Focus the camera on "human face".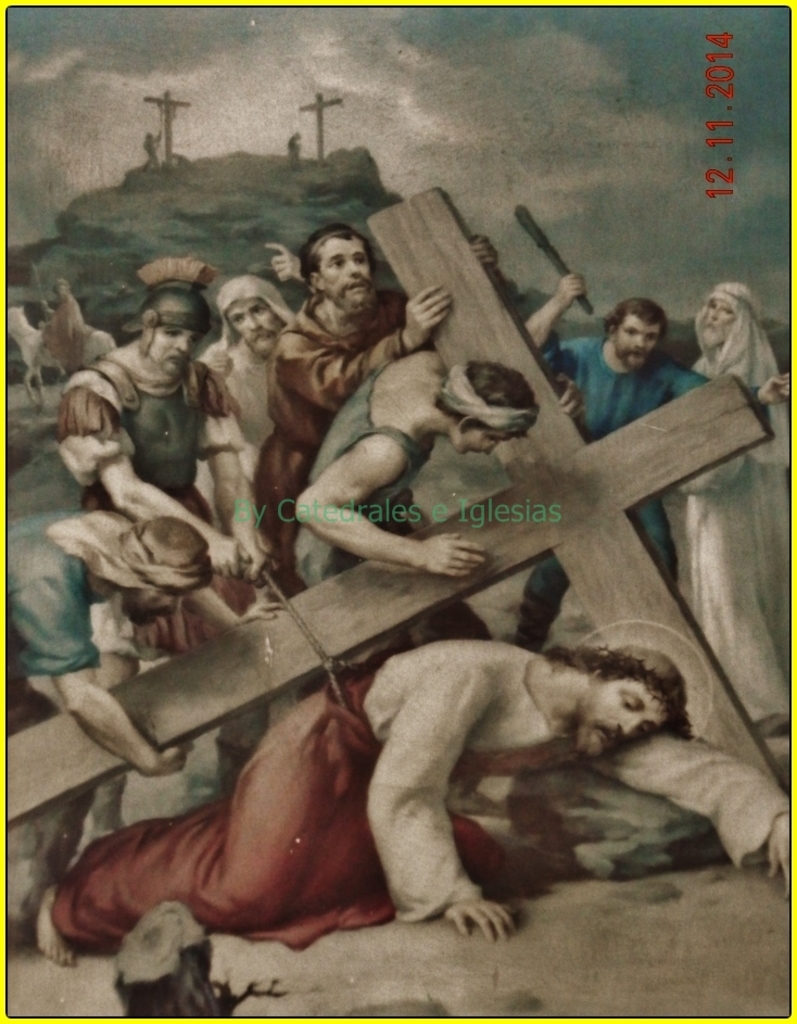
Focus region: {"left": 701, "top": 298, "right": 731, "bottom": 347}.
